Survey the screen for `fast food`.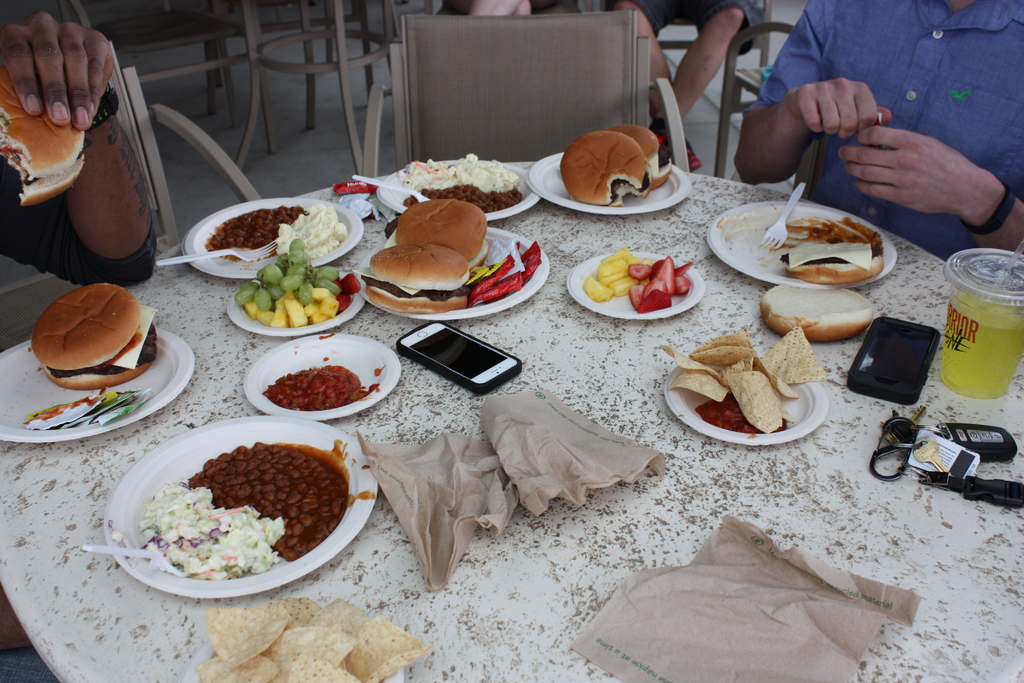
Survey found: (x1=719, y1=360, x2=788, y2=429).
